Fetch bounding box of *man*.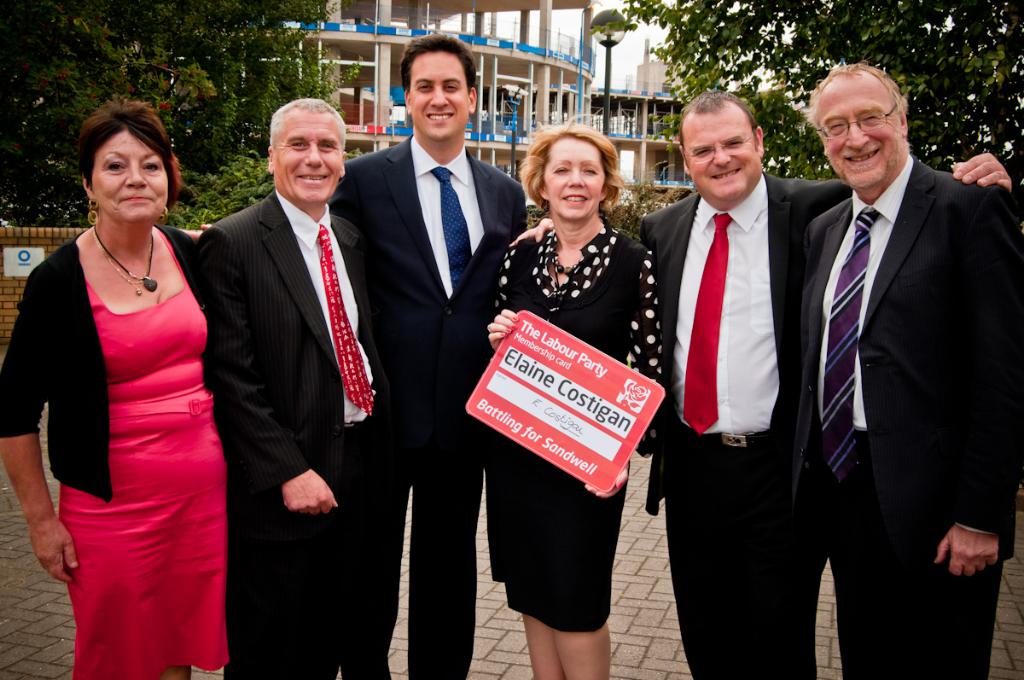
Bbox: BBox(504, 90, 1015, 679).
